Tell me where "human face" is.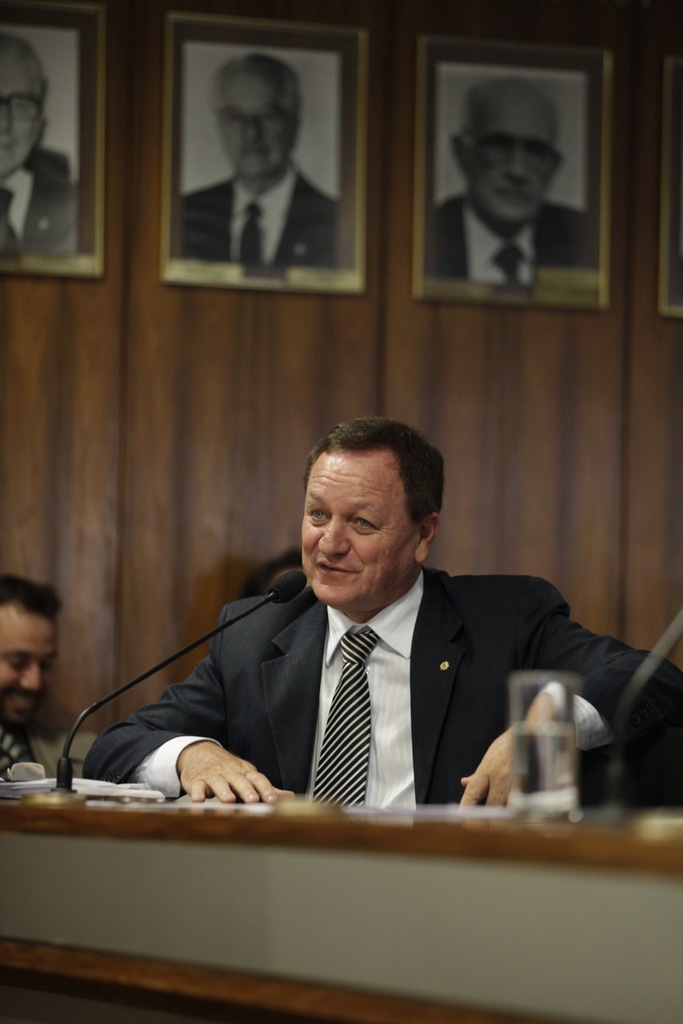
"human face" is at <region>465, 78, 565, 223</region>.
